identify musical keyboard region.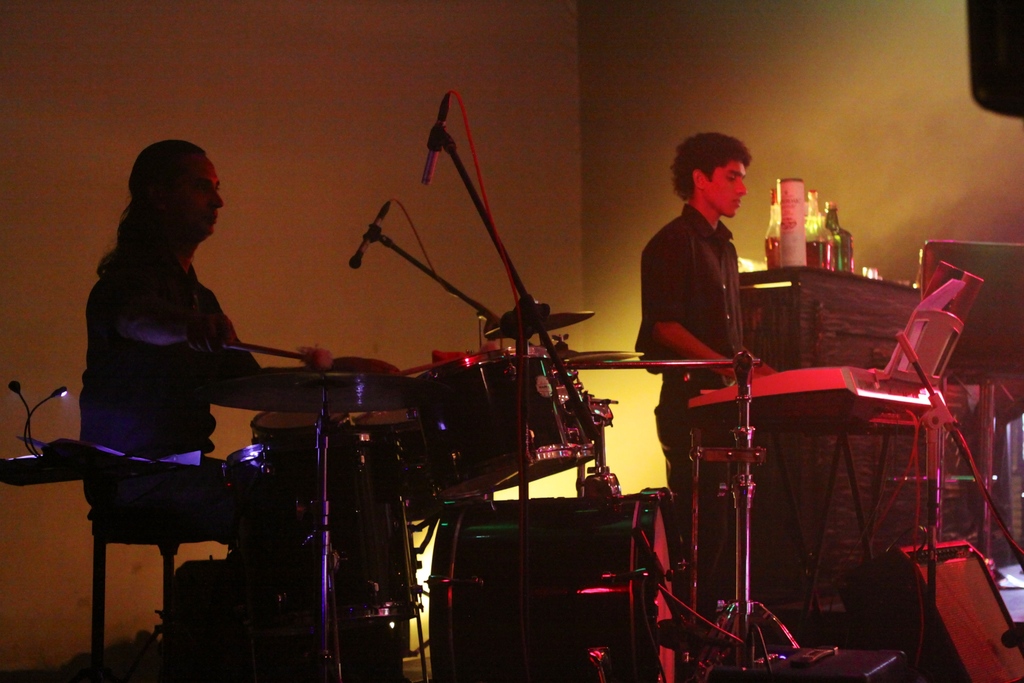
Region: (left=682, top=360, right=966, bottom=443).
